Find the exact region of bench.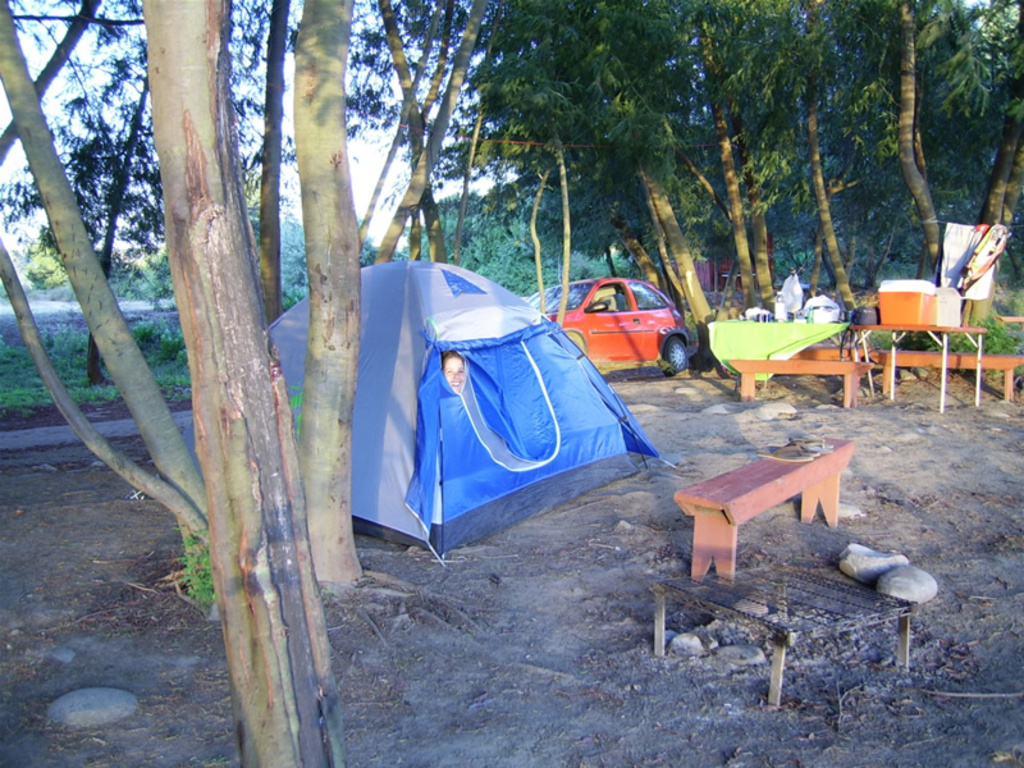
Exact region: [left=732, top=362, right=872, bottom=411].
